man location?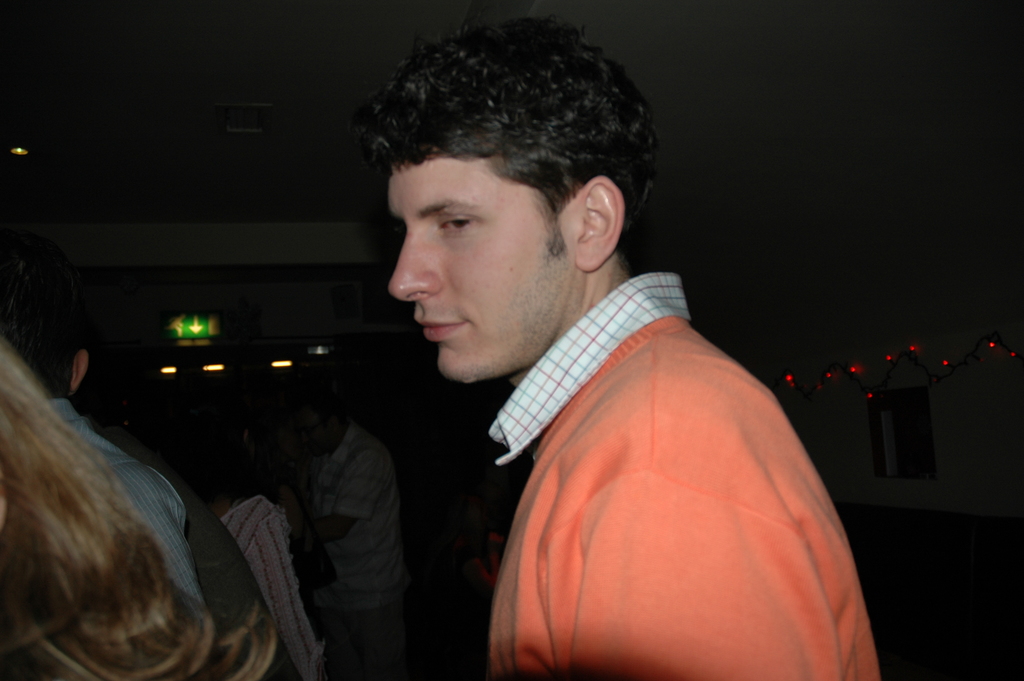
(368,19,885,677)
